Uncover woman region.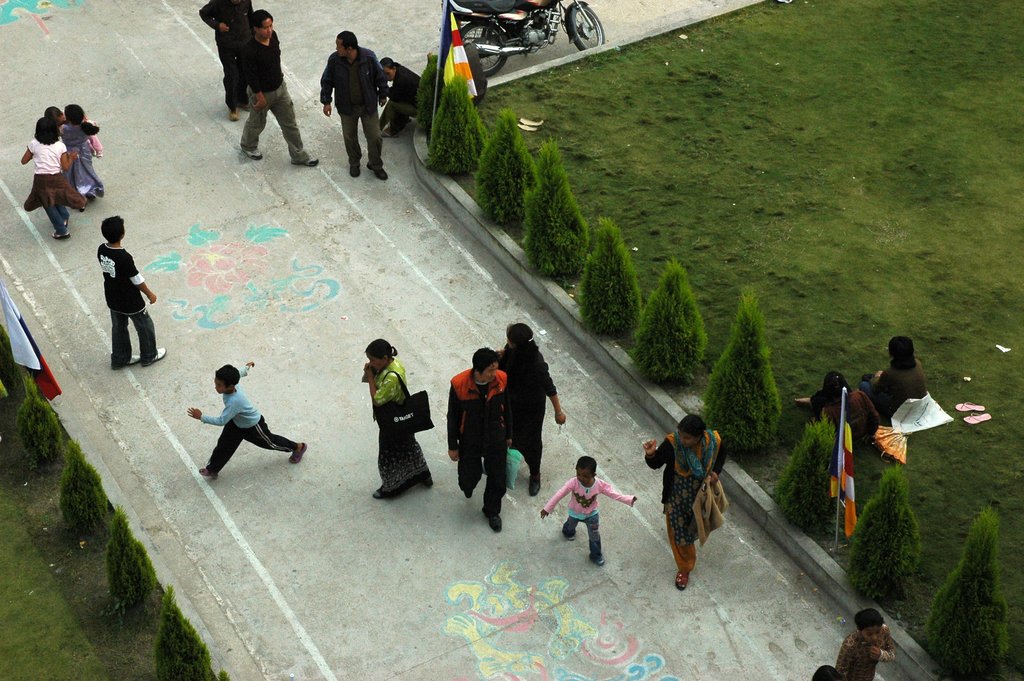
Uncovered: {"x1": 61, "y1": 106, "x2": 103, "y2": 204}.
